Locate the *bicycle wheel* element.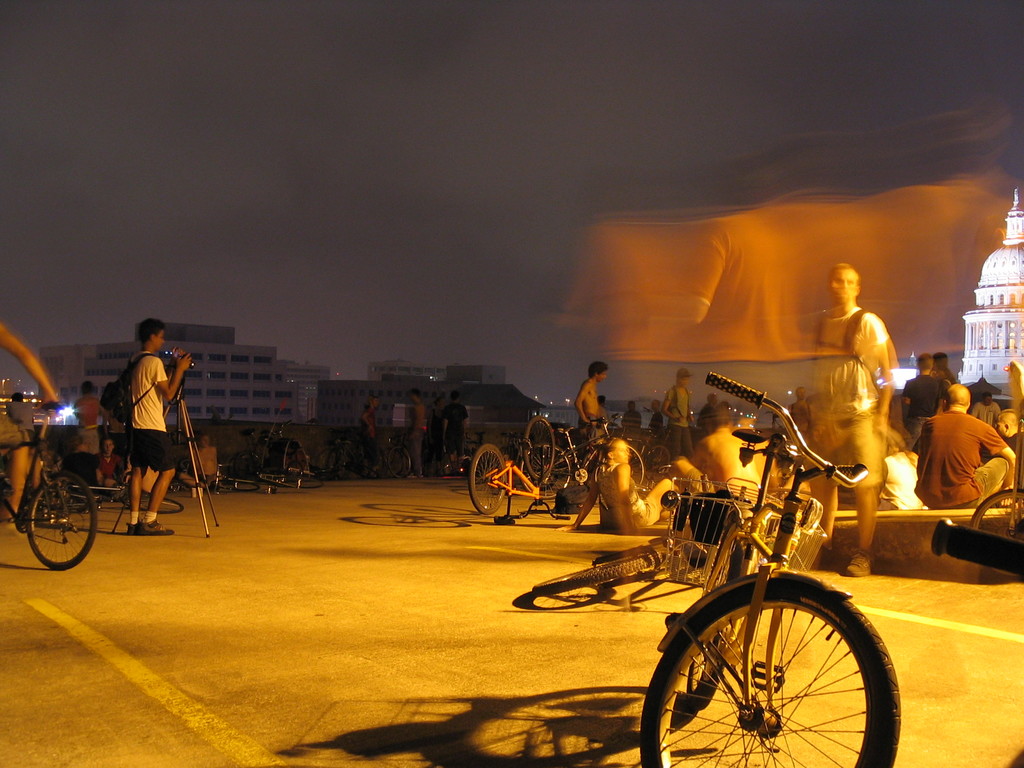
Element bbox: {"x1": 975, "y1": 487, "x2": 1023, "y2": 584}.
